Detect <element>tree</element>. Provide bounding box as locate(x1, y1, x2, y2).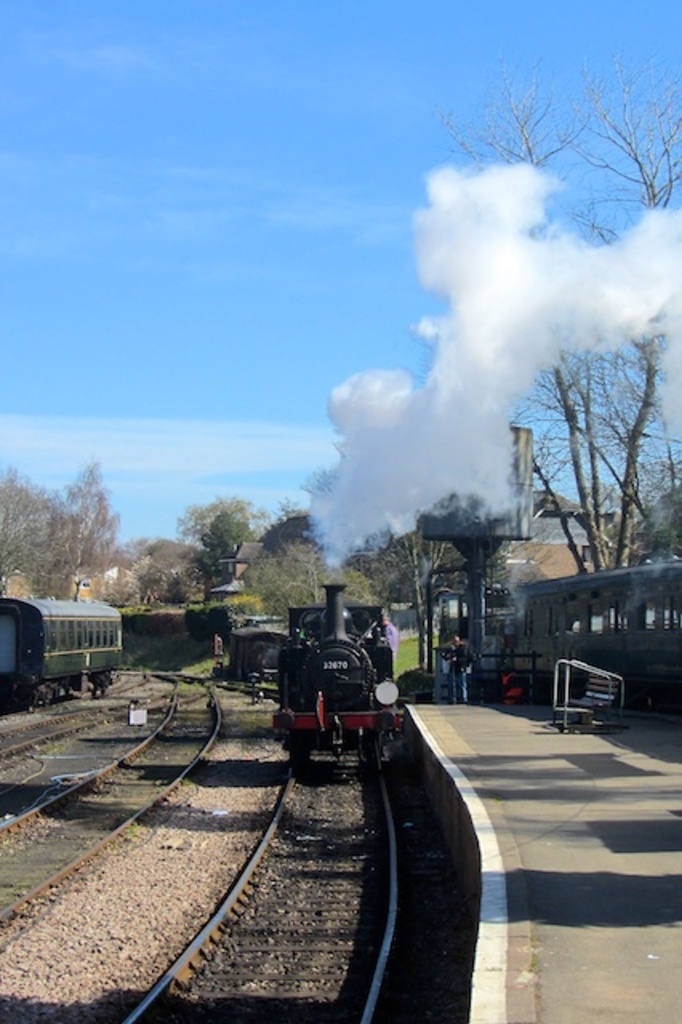
locate(22, 440, 126, 586).
